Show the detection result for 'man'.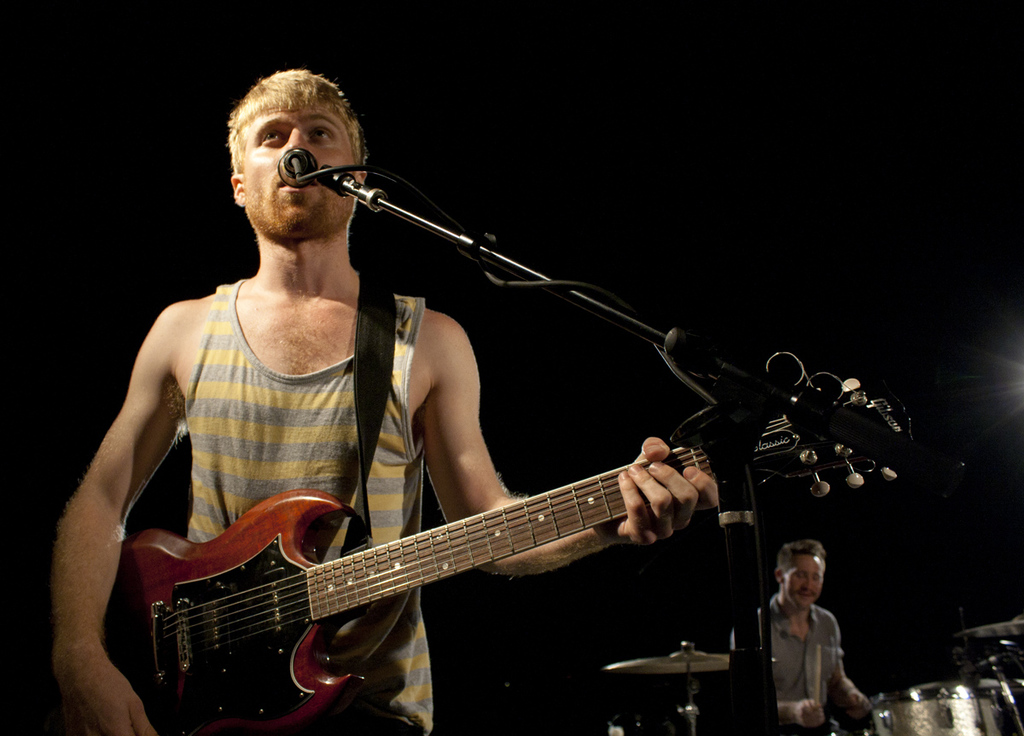
<box>54,67,719,735</box>.
